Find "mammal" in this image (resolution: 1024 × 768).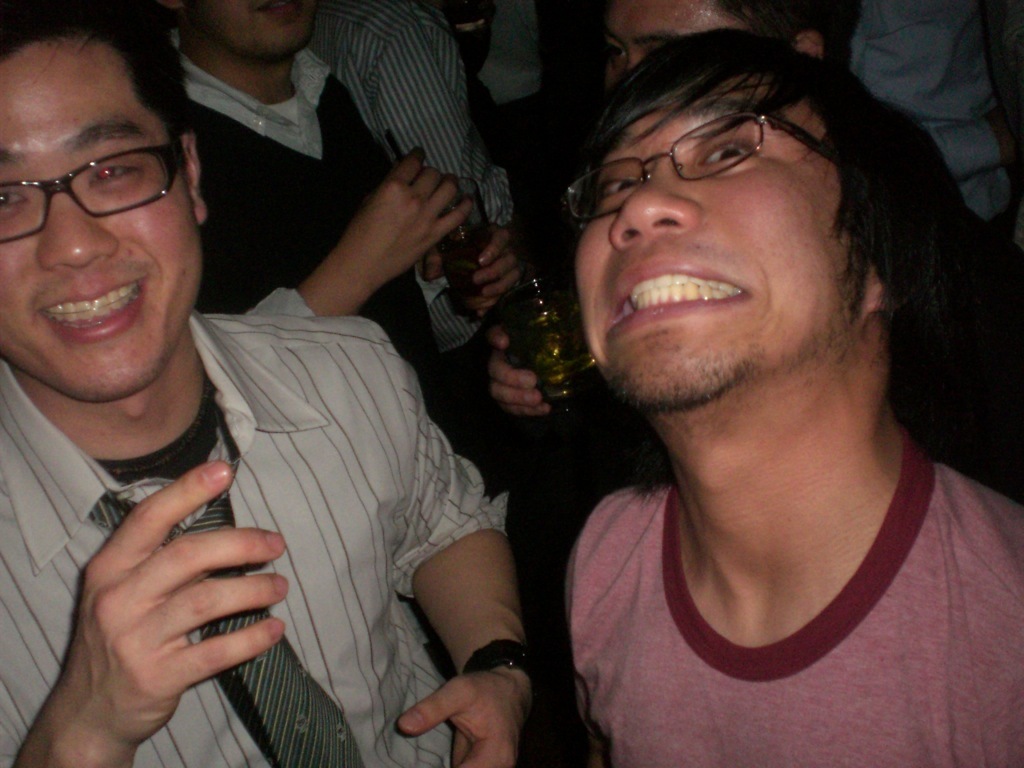
l=0, t=0, r=520, b=767.
